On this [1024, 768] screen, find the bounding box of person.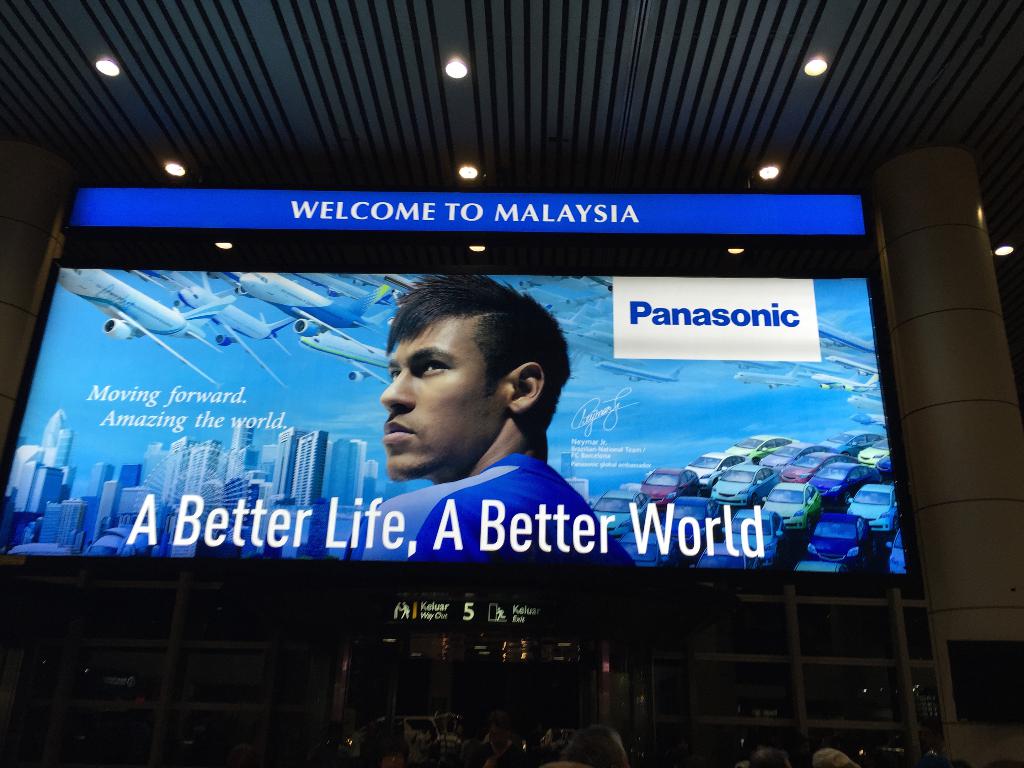
Bounding box: [left=456, top=710, right=530, bottom=767].
